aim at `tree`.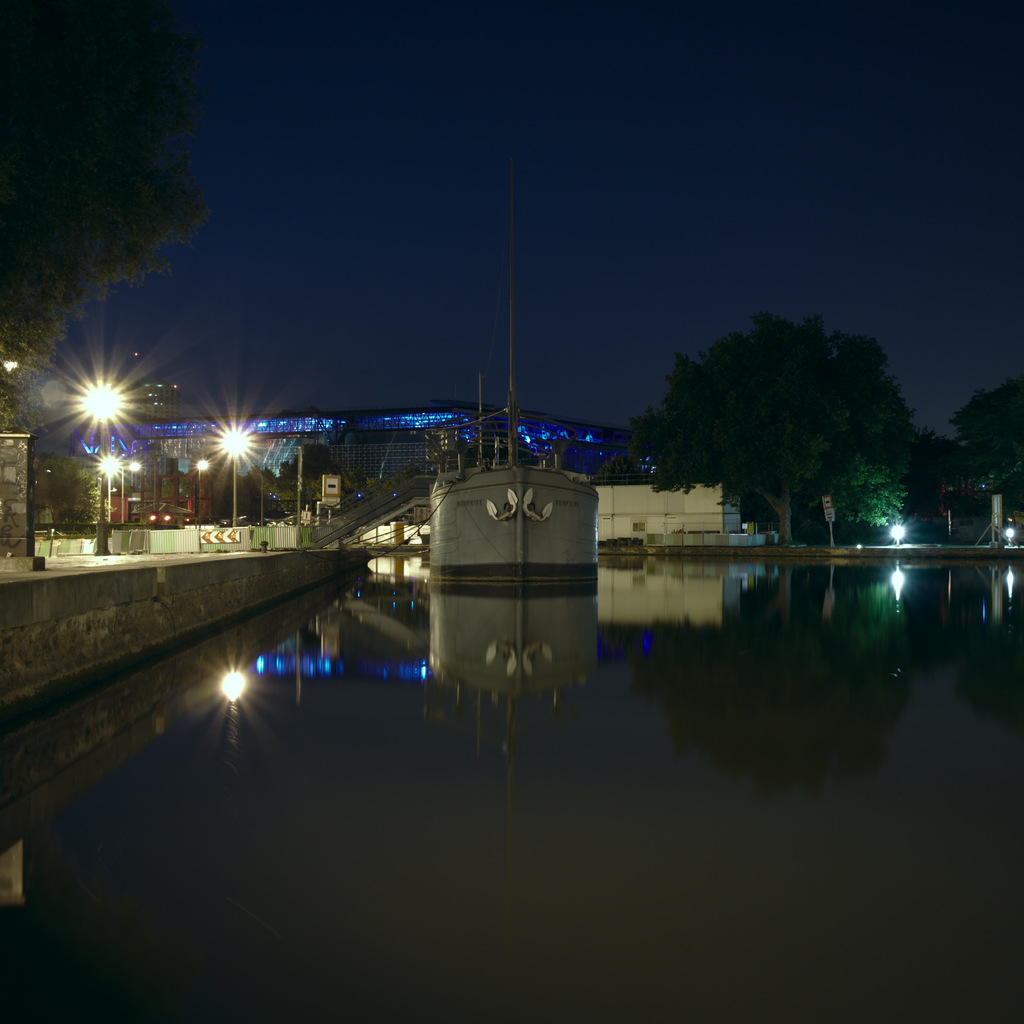
Aimed at left=626, top=291, right=932, bottom=540.
